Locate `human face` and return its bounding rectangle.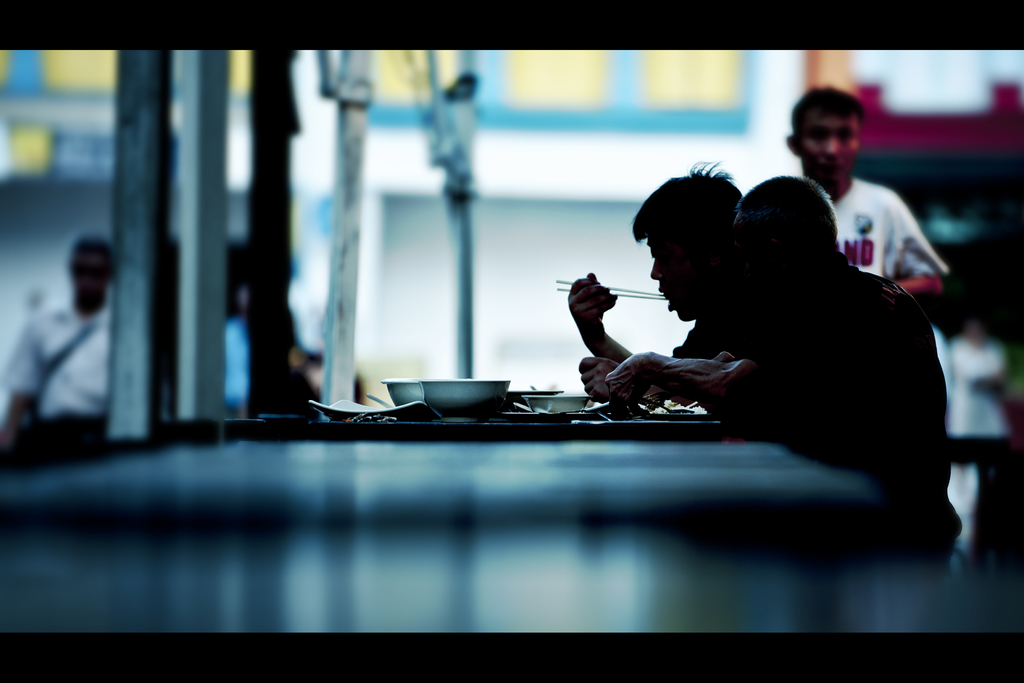
bbox(797, 110, 860, 186).
